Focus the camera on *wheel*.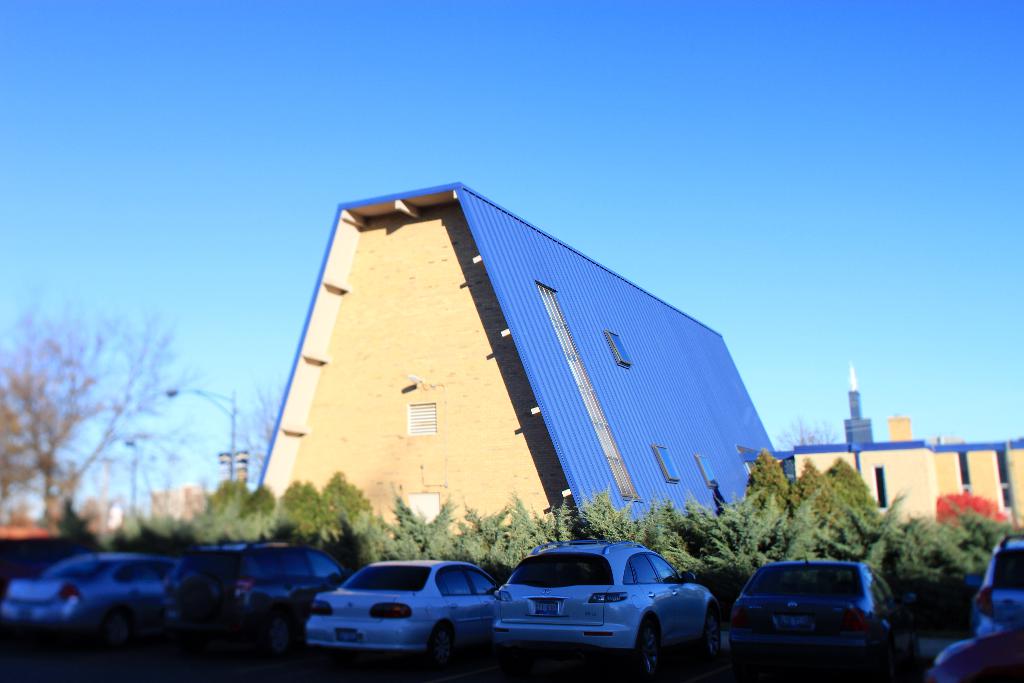
Focus region: box=[701, 605, 721, 661].
